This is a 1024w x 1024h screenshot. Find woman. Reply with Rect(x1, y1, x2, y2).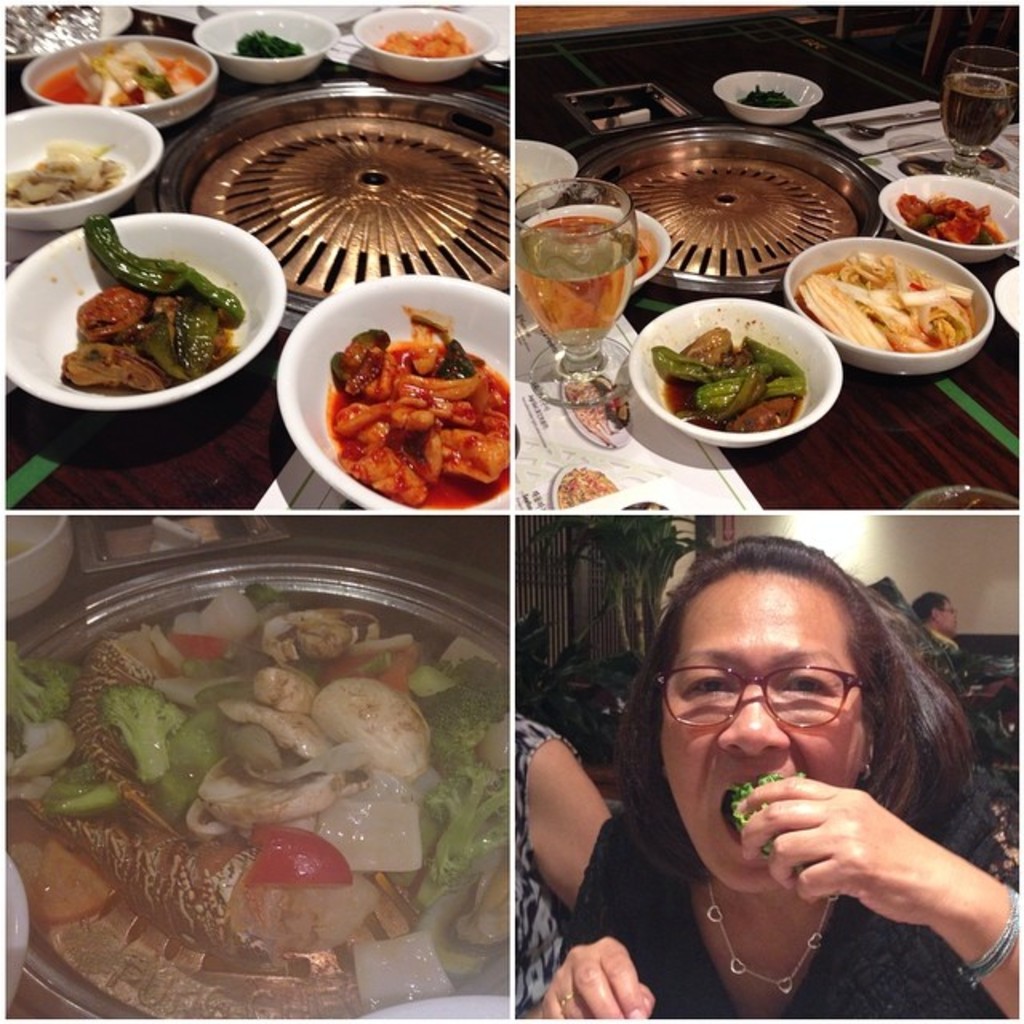
Rect(552, 515, 1023, 1022).
